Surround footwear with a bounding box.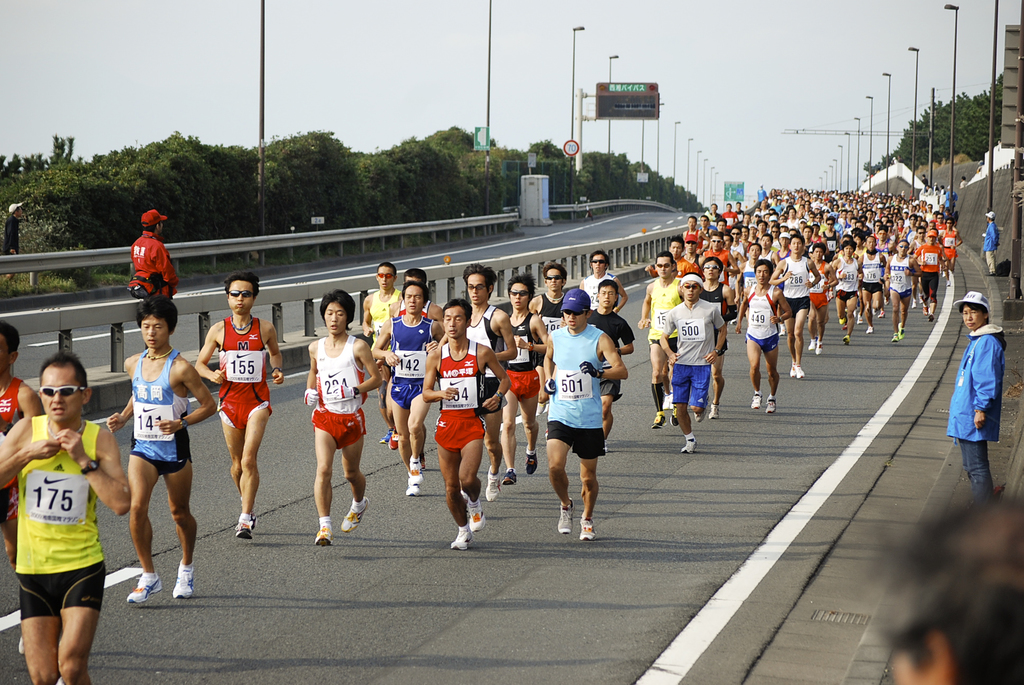
<bbox>120, 573, 159, 604</bbox>.
